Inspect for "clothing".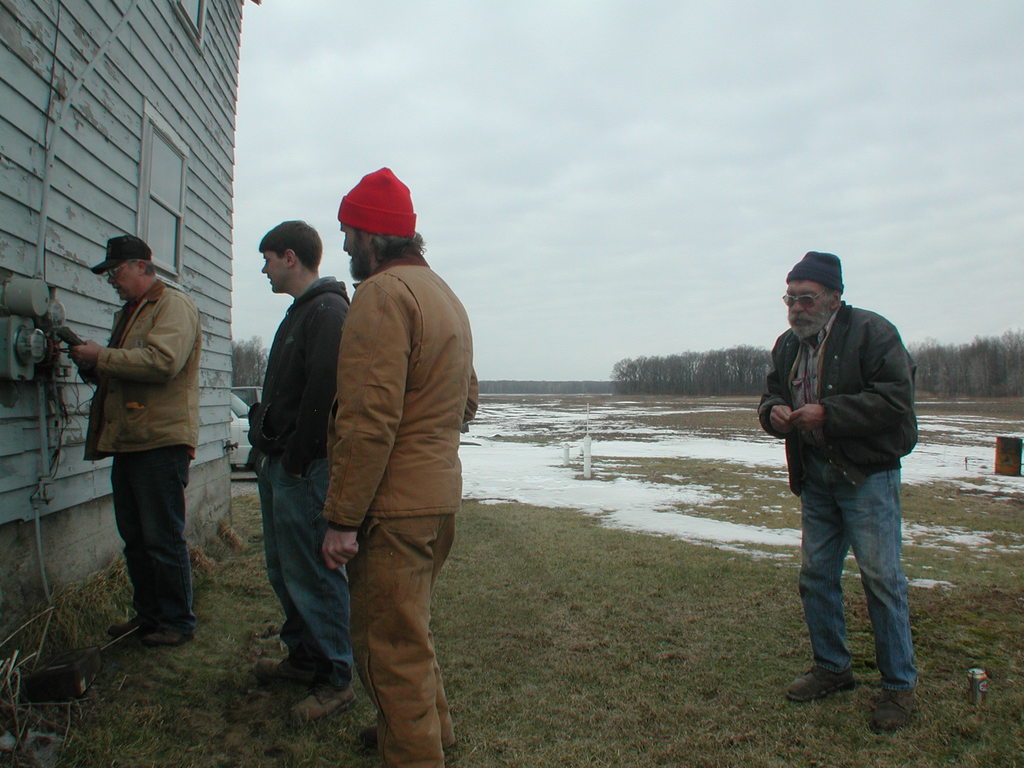
Inspection: 249 276 349 691.
